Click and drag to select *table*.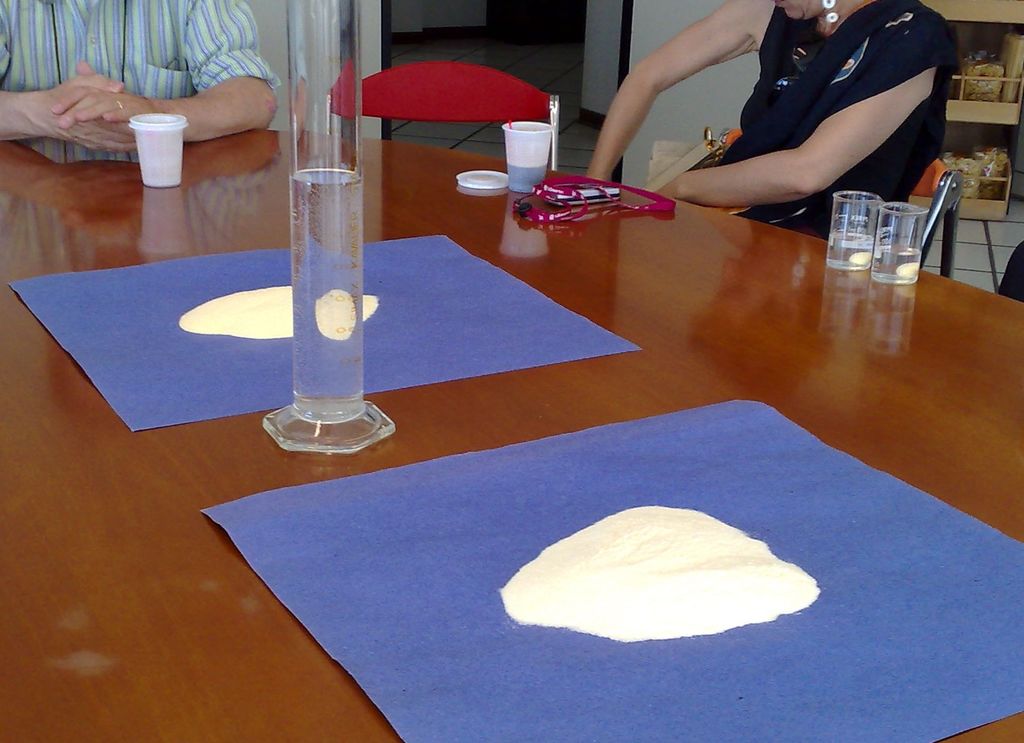
Selection: <box>0,138,1023,742</box>.
